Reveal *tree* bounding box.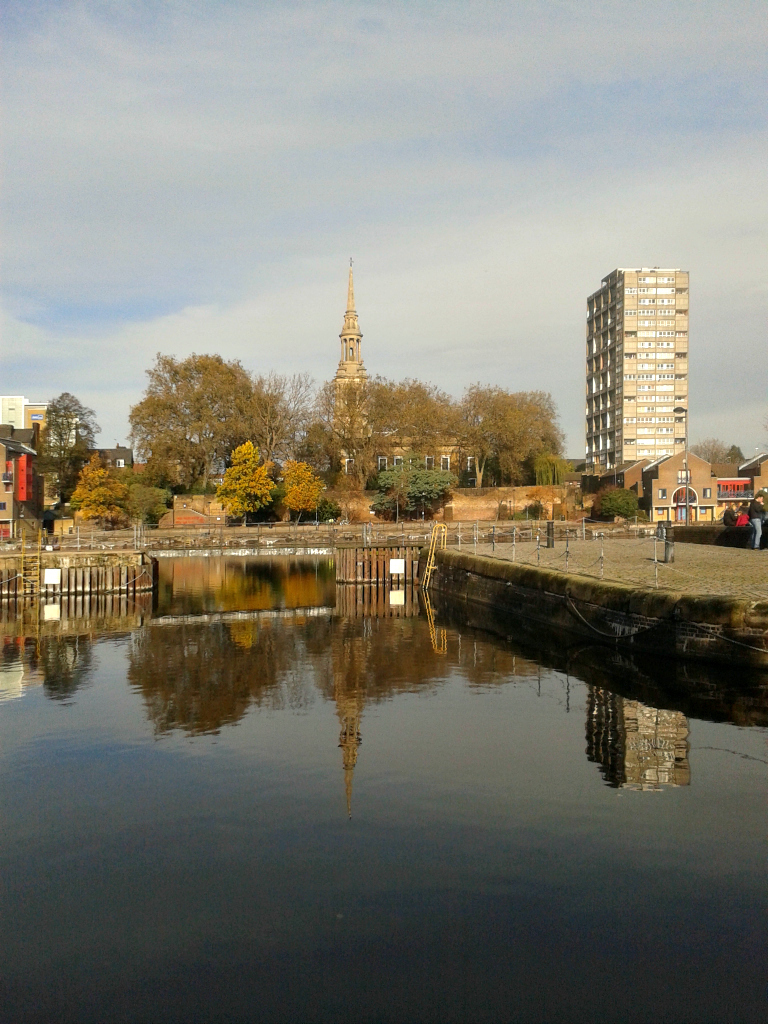
Revealed: select_region(126, 348, 282, 490).
